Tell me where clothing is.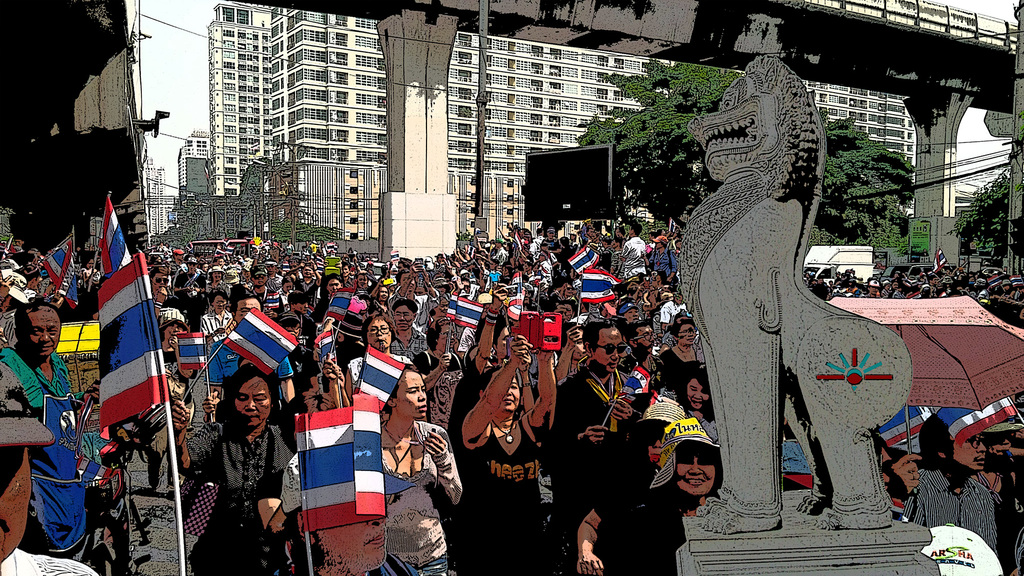
clothing is at 619:233:646:284.
